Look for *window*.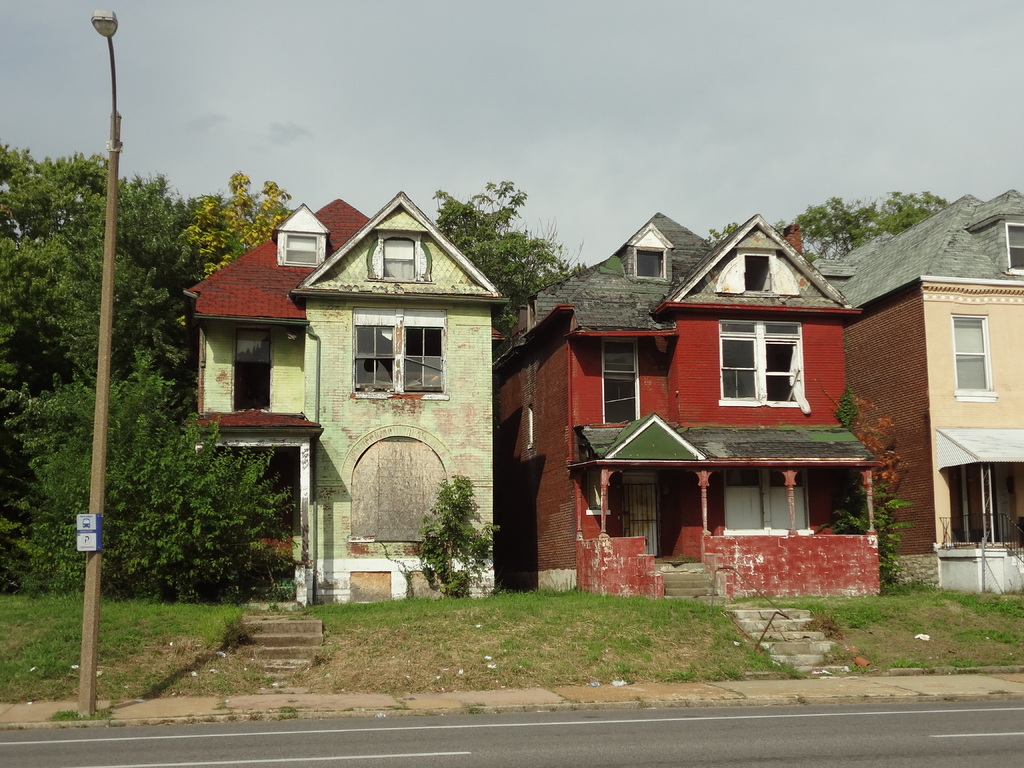
Found: region(948, 314, 996, 398).
